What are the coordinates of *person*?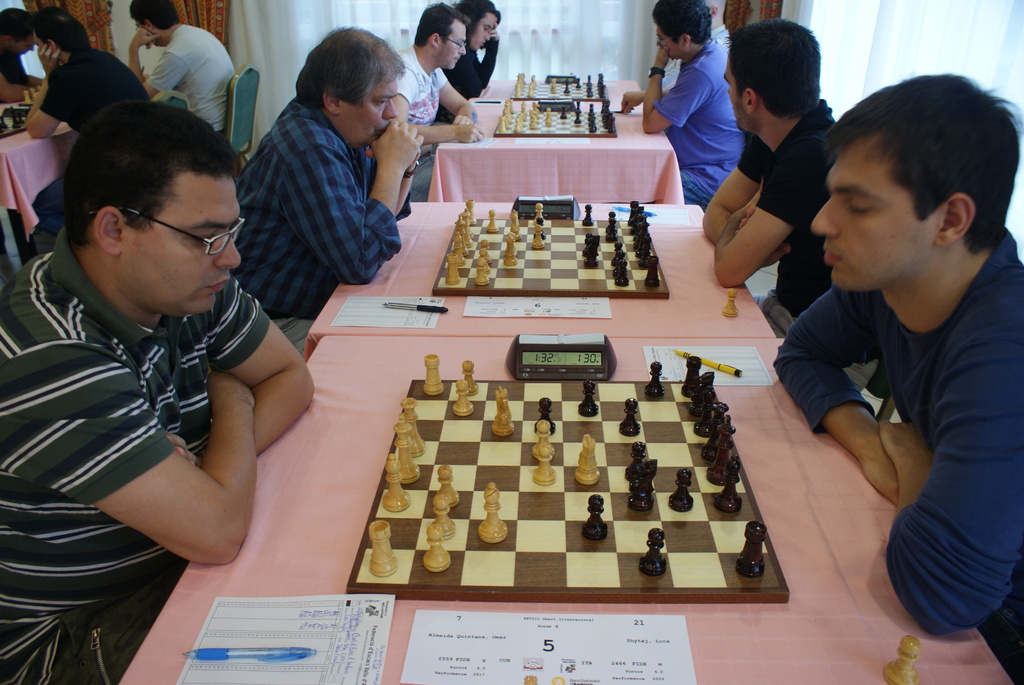
{"left": 690, "top": 21, "right": 836, "bottom": 354}.
